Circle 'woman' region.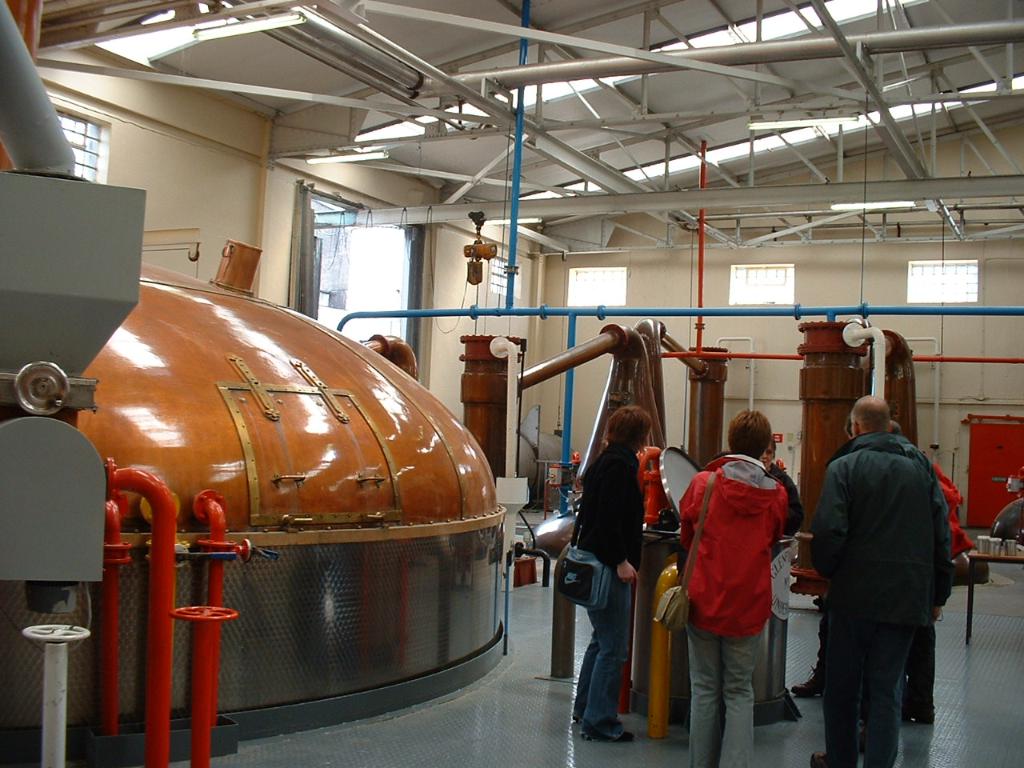
Region: x1=674, y1=409, x2=789, y2=767.
